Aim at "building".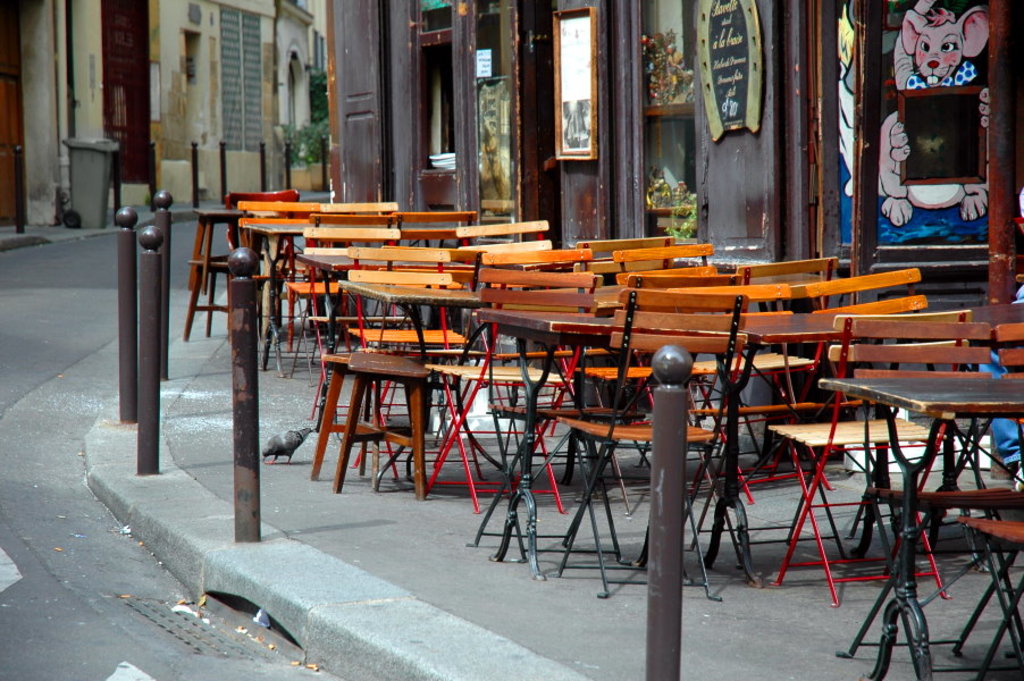
Aimed at <region>0, 0, 322, 228</region>.
